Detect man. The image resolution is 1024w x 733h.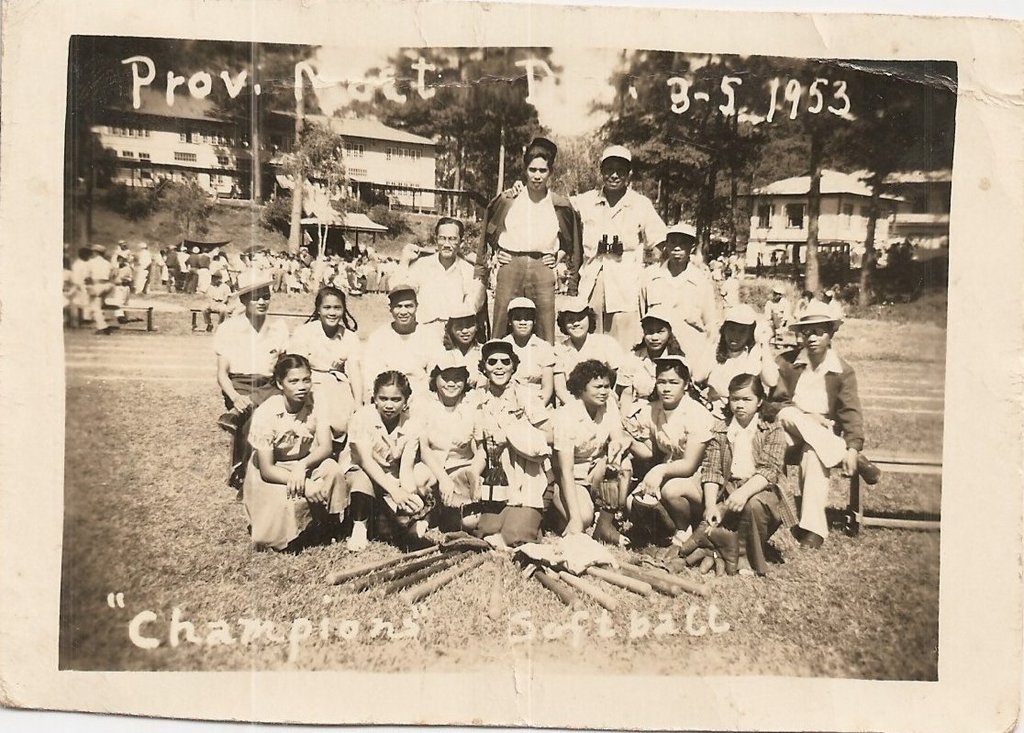
<box>485,146,581,337</box>.
